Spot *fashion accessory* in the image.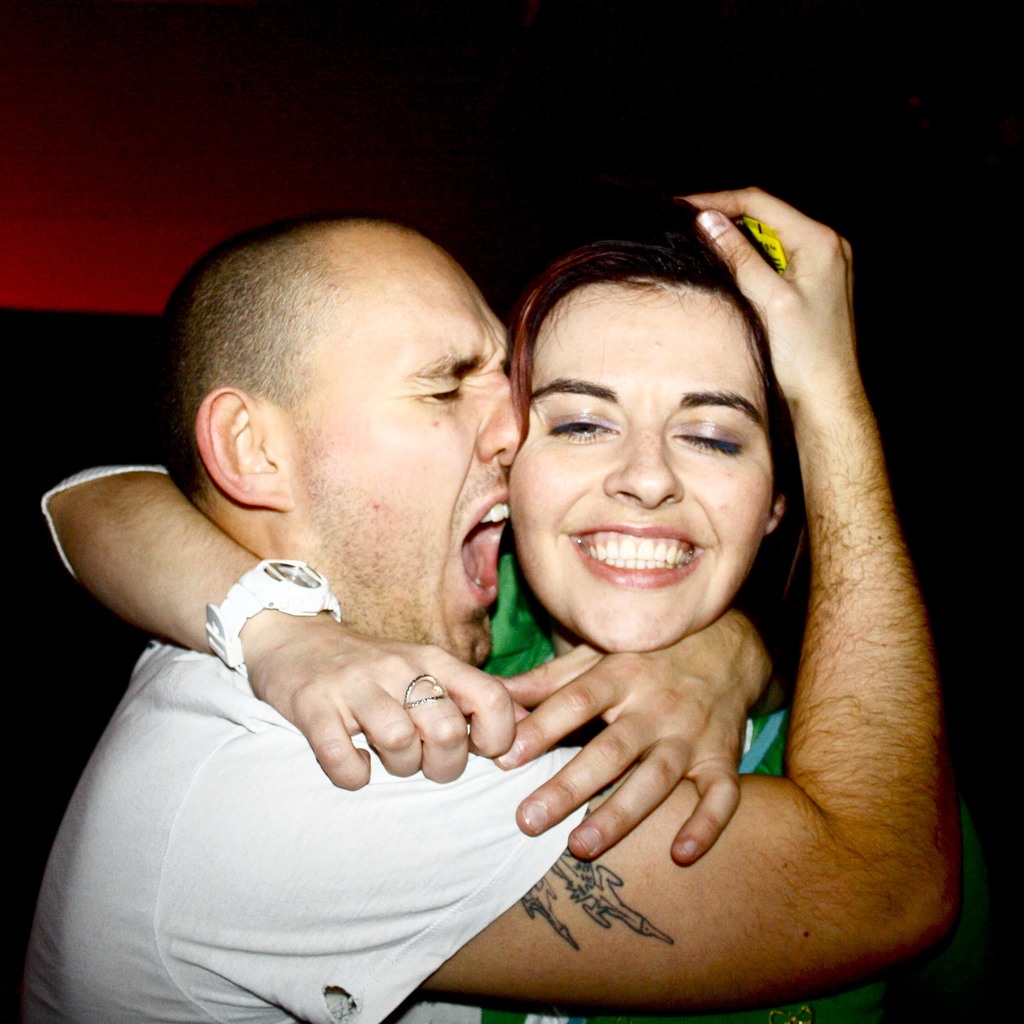
*fashion accessory* found at locate(200, 559, 344, 702).
